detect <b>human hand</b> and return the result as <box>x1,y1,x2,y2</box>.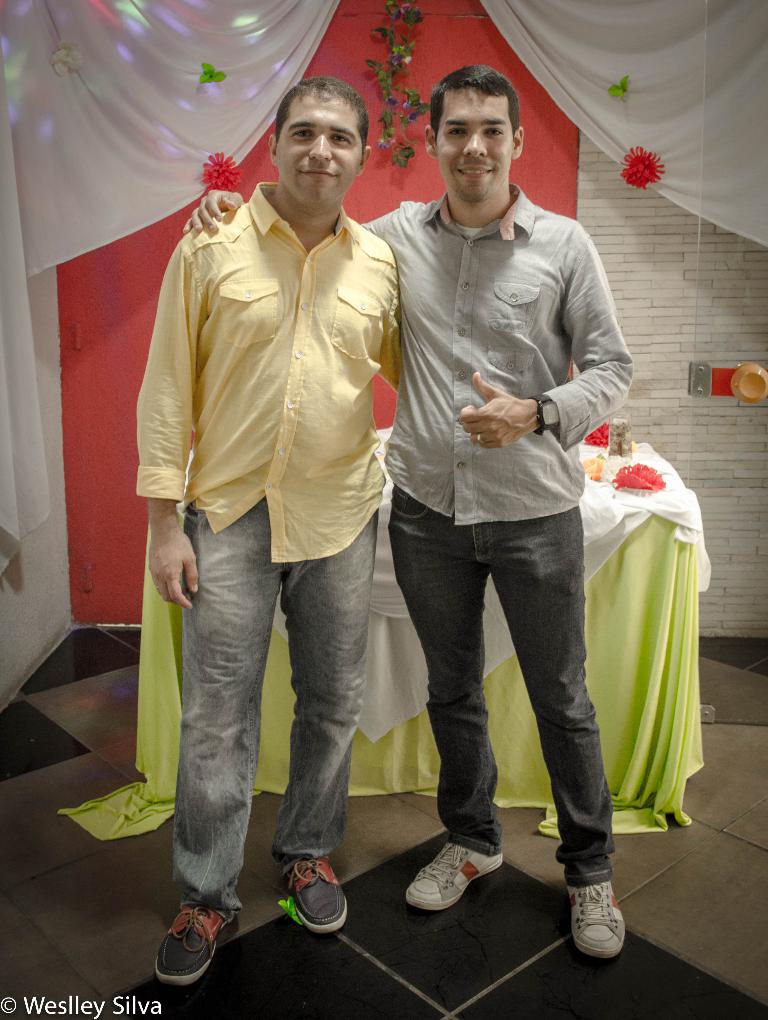
<box>455,370,538,453</box>.
